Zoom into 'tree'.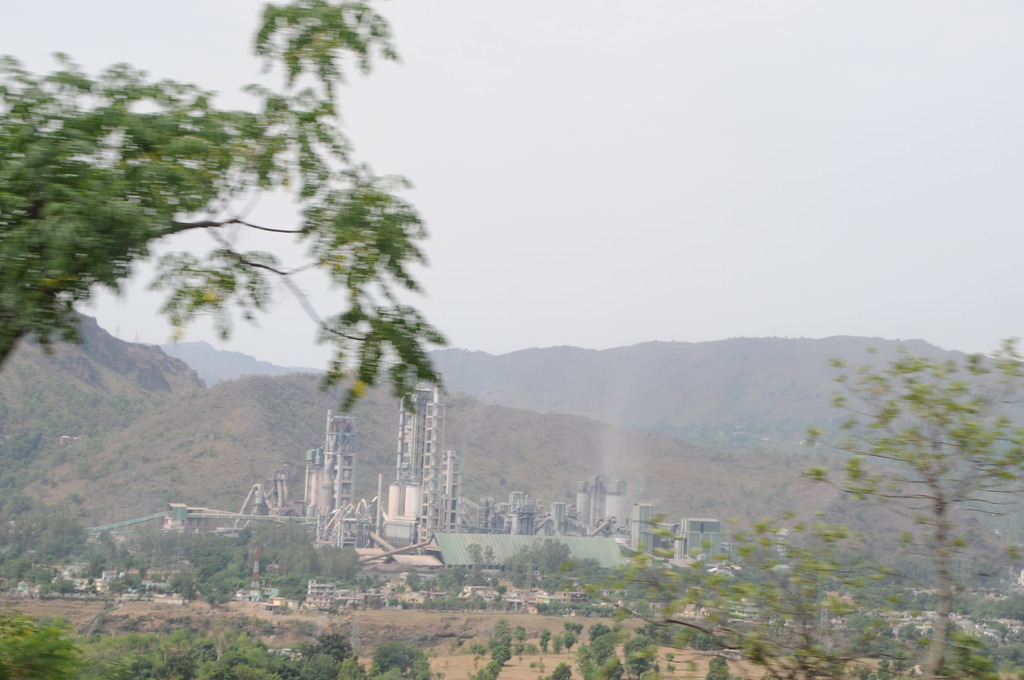
Zoom target: select_region(787, 305, 1002, 624).
